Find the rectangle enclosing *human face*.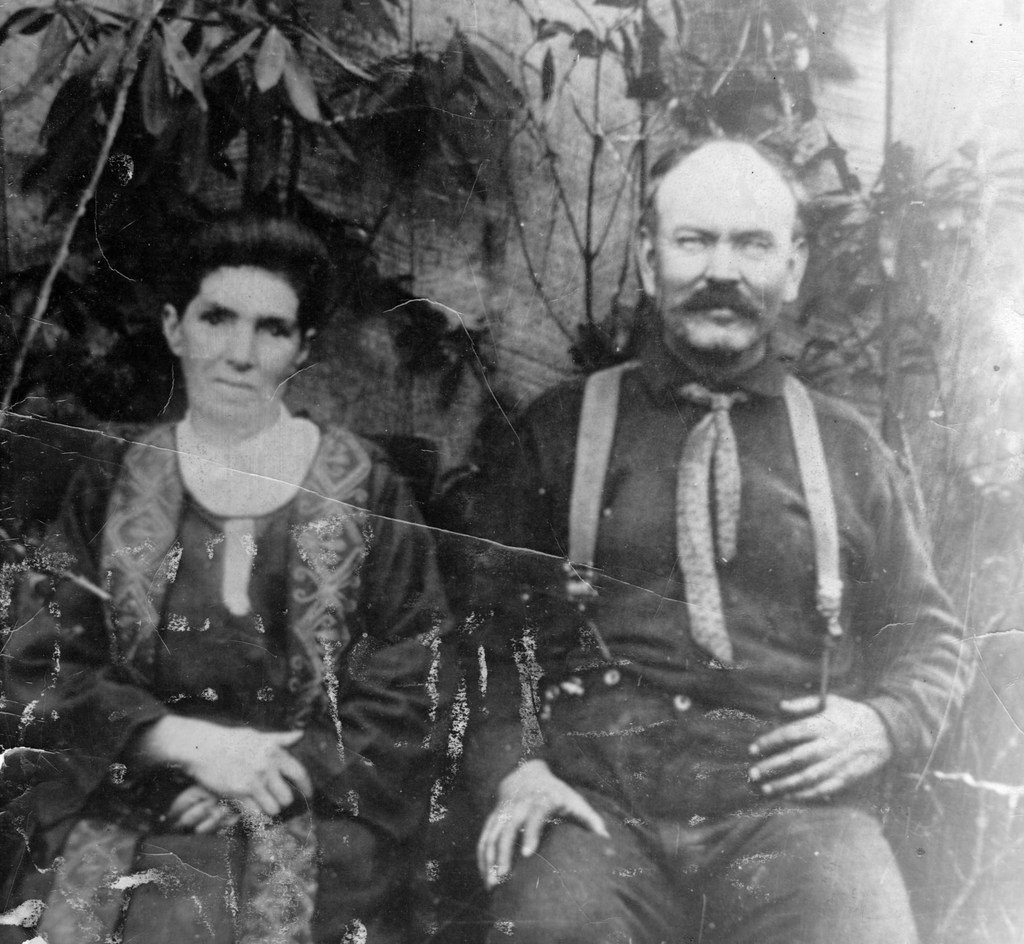
180 267 305 420.
